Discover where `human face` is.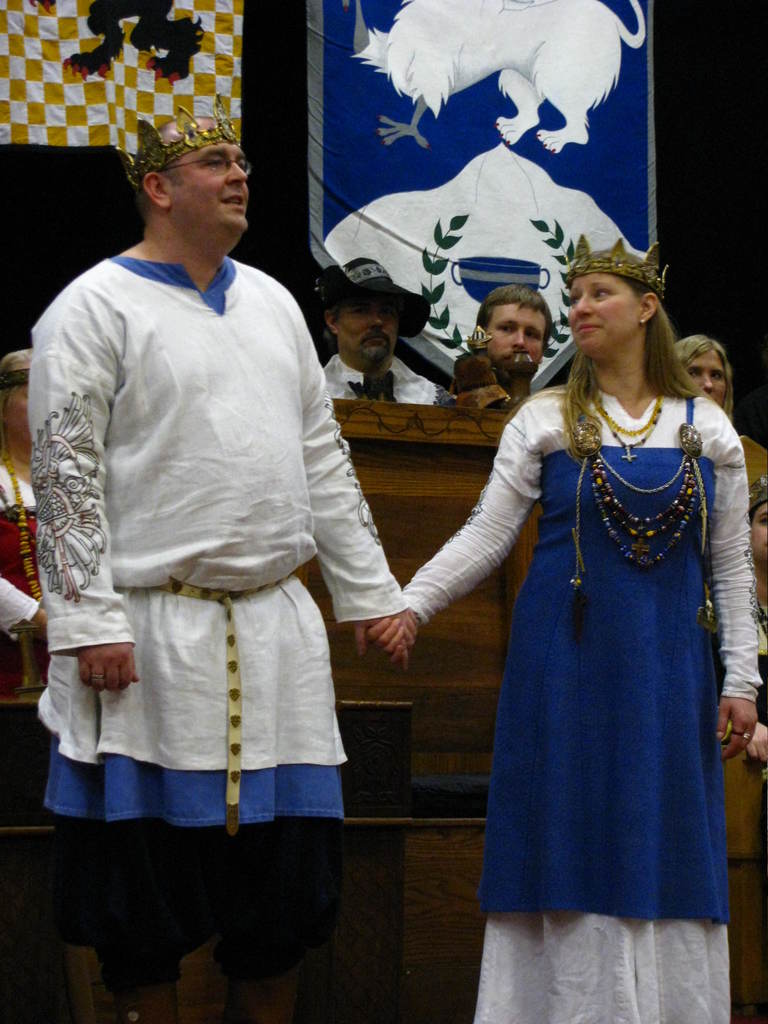
Discovered at l=751, t=509, r=767, b=562.
